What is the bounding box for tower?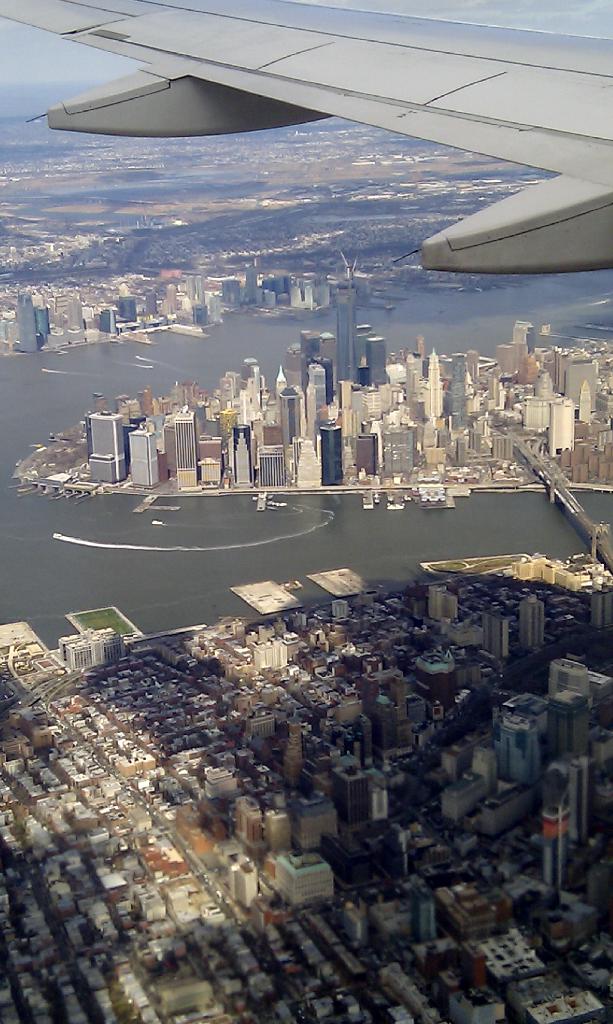
pyautogui.locateOnScreen(68, 403, 128, 483).
